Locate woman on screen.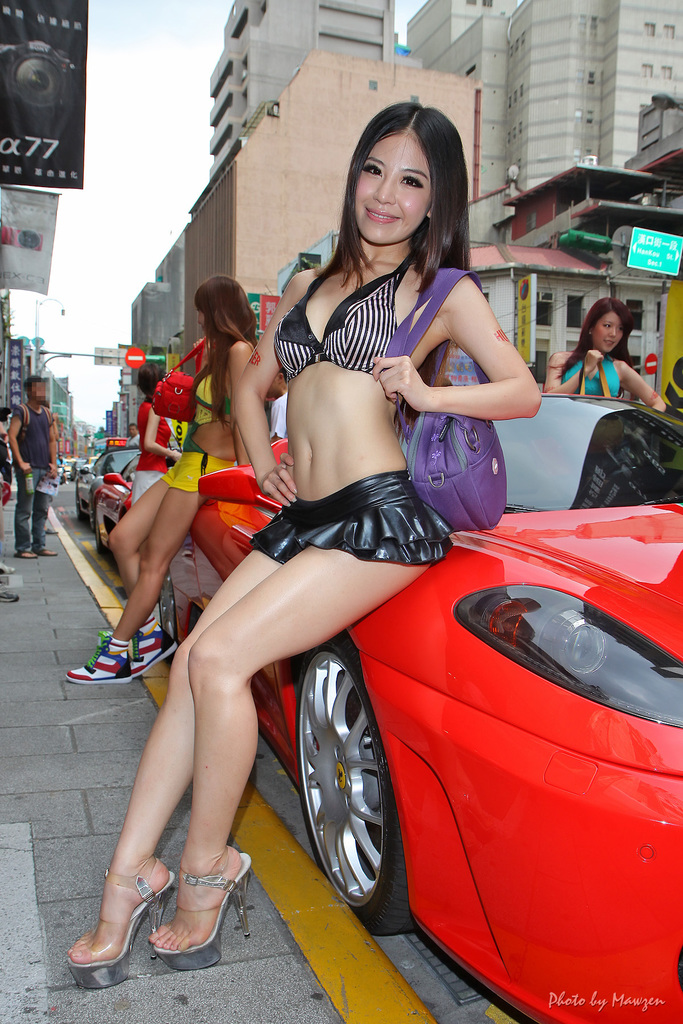
On screen at bbox(60, 271, 261, 686).
